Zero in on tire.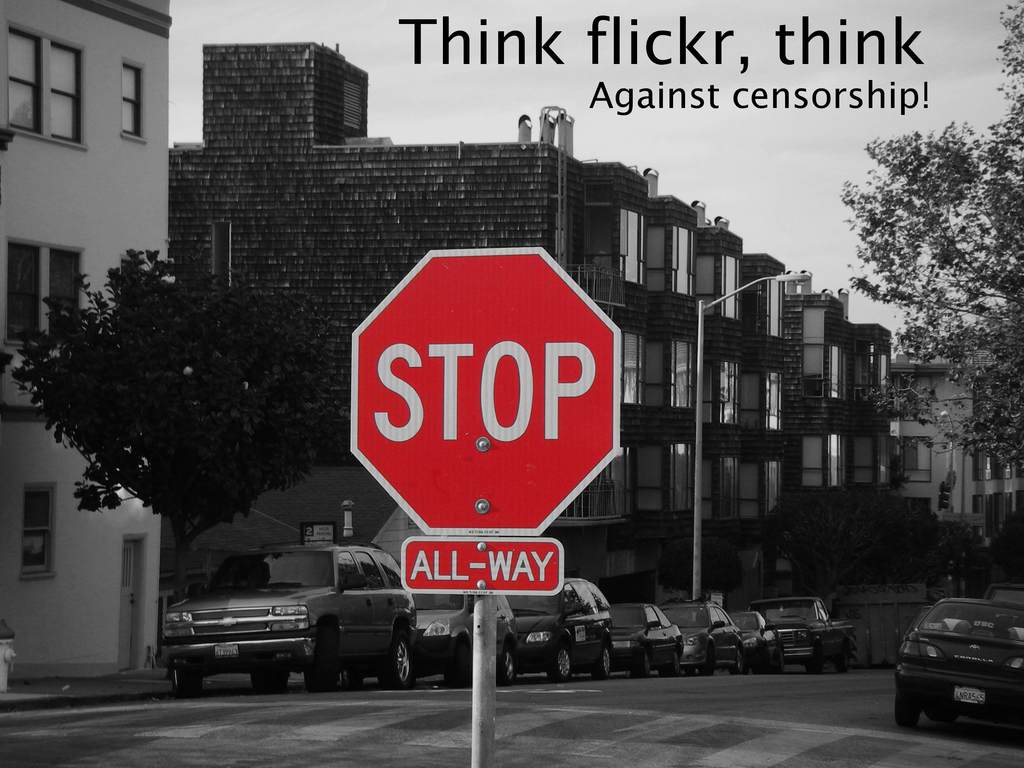
Zeroed in: (627,654,650,678).
